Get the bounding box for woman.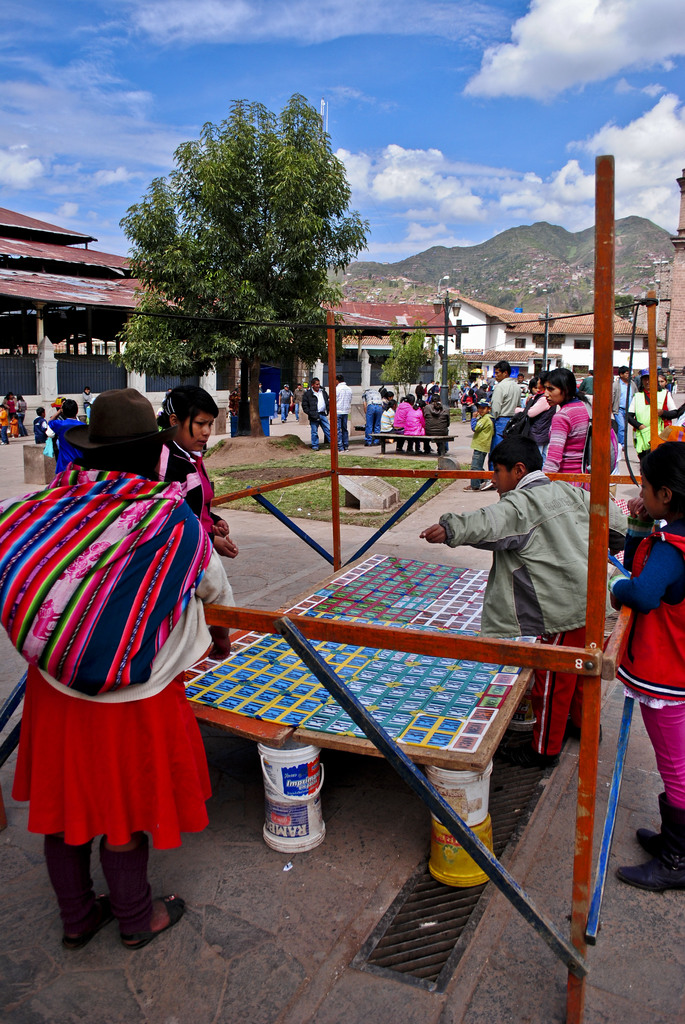
crop(6, 366, 244, 908).
